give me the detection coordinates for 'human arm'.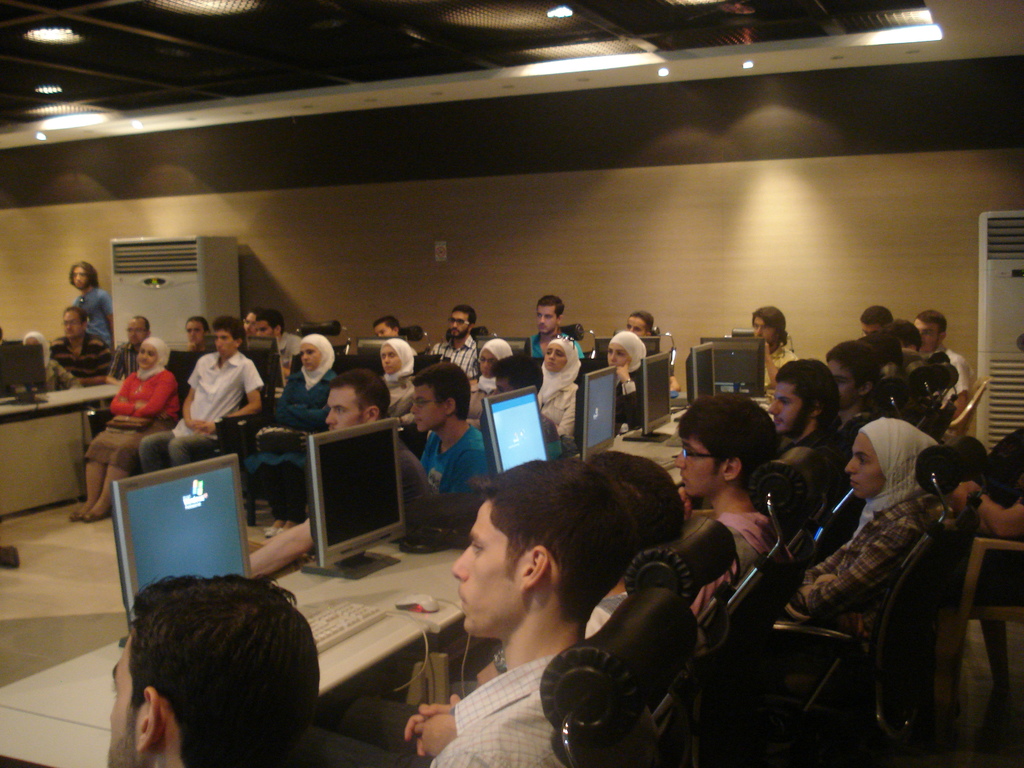
(54, 340, 64, 367).
